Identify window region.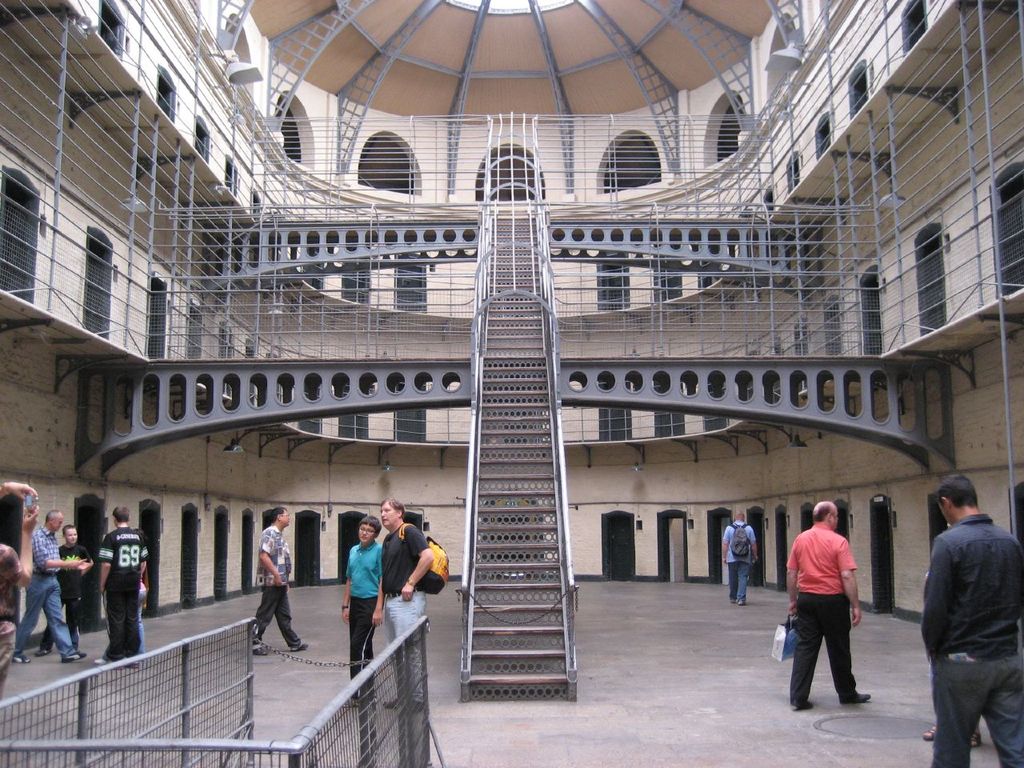
Region: (786,142,807,192).
